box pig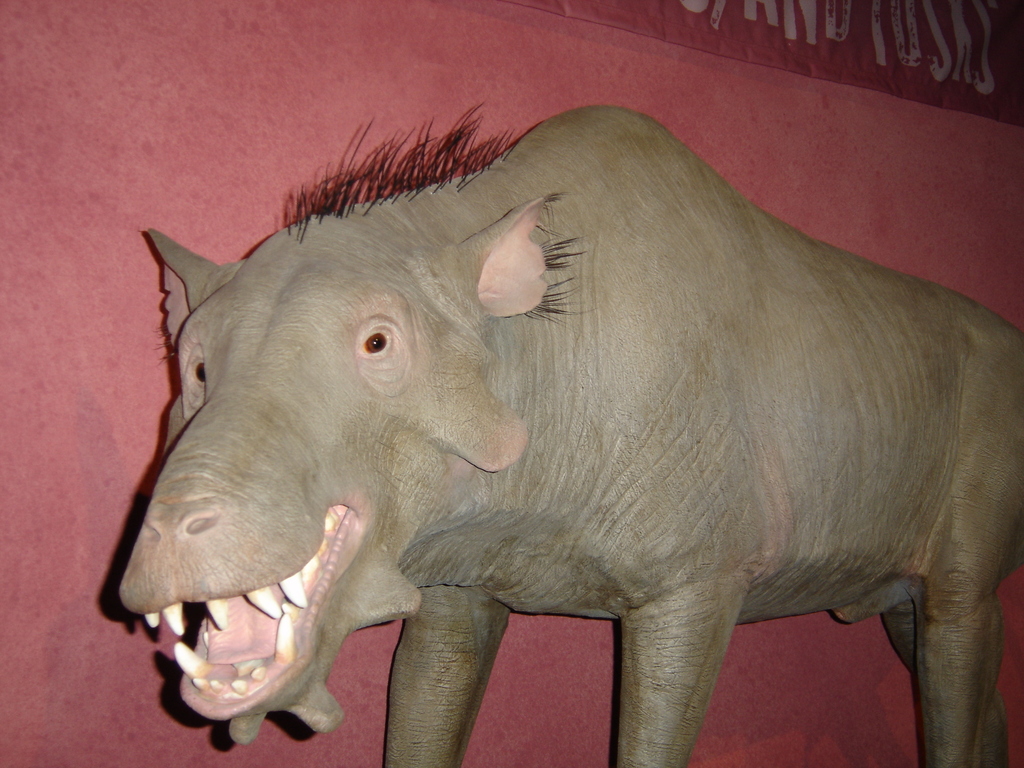
[117, 103, 1023, 767]
